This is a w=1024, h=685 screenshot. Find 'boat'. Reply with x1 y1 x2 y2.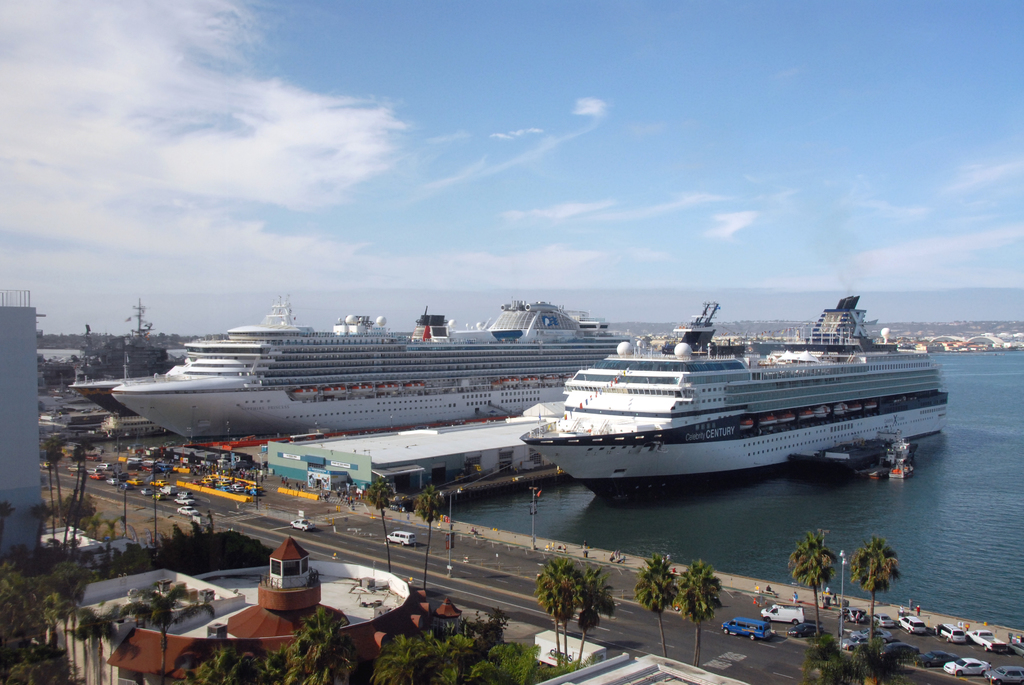
857 434 915 479.
